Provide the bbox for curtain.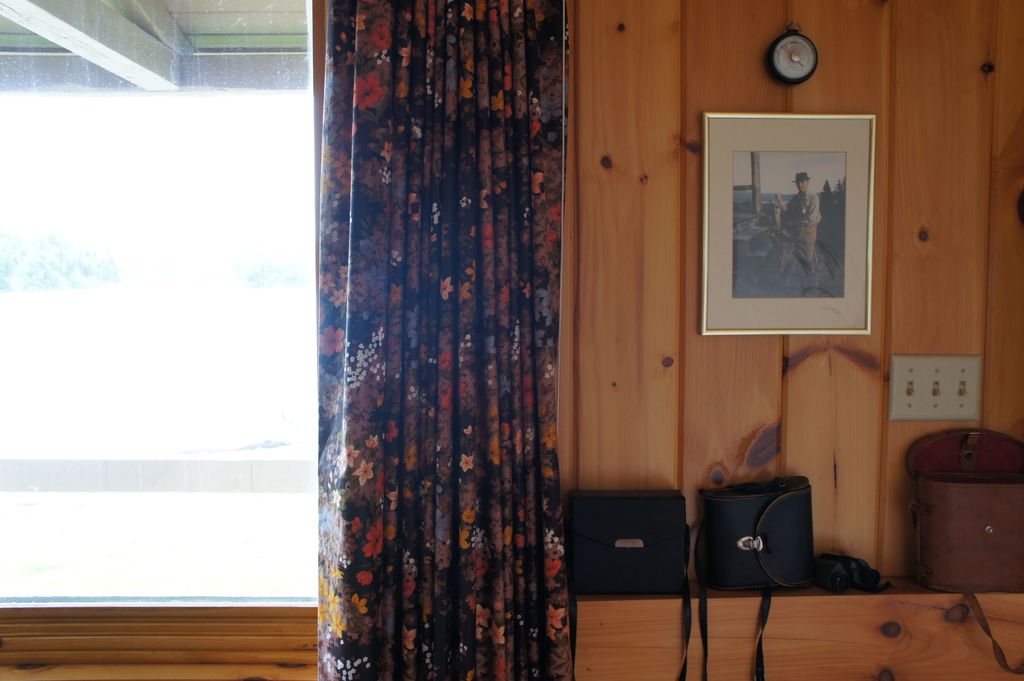
(315,0,577,680).
